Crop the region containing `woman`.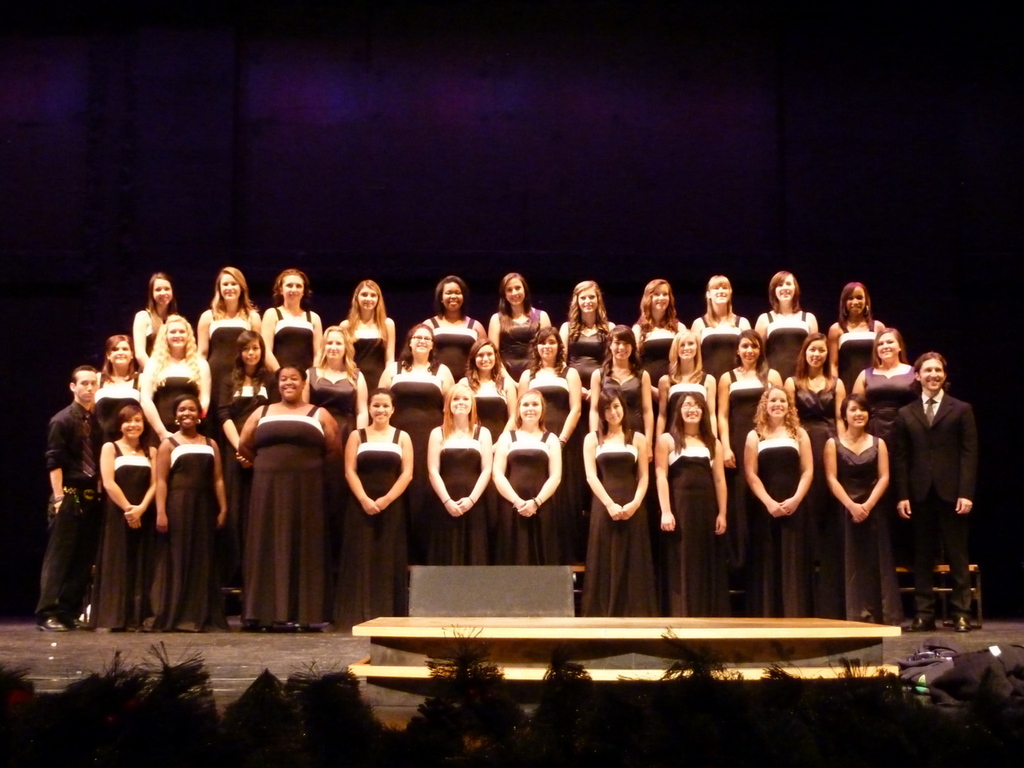
Crop region: box(134, 392, 214, 631).
